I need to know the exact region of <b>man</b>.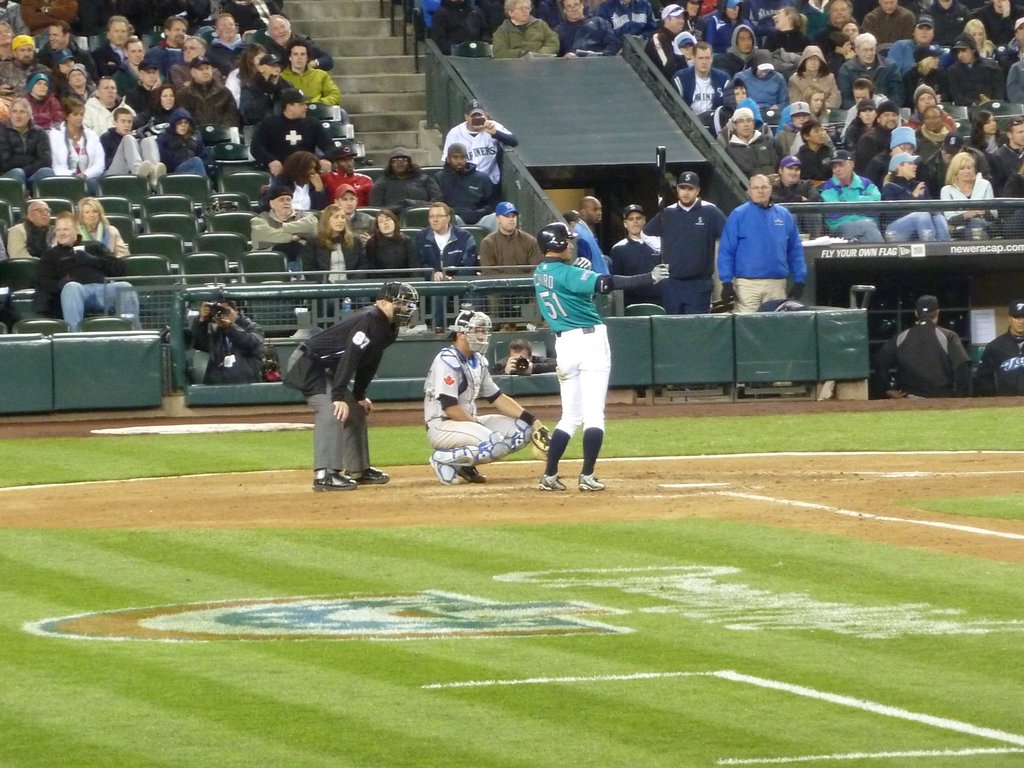
Region: x1=976 y1=0 x2=1023 y2=44.
